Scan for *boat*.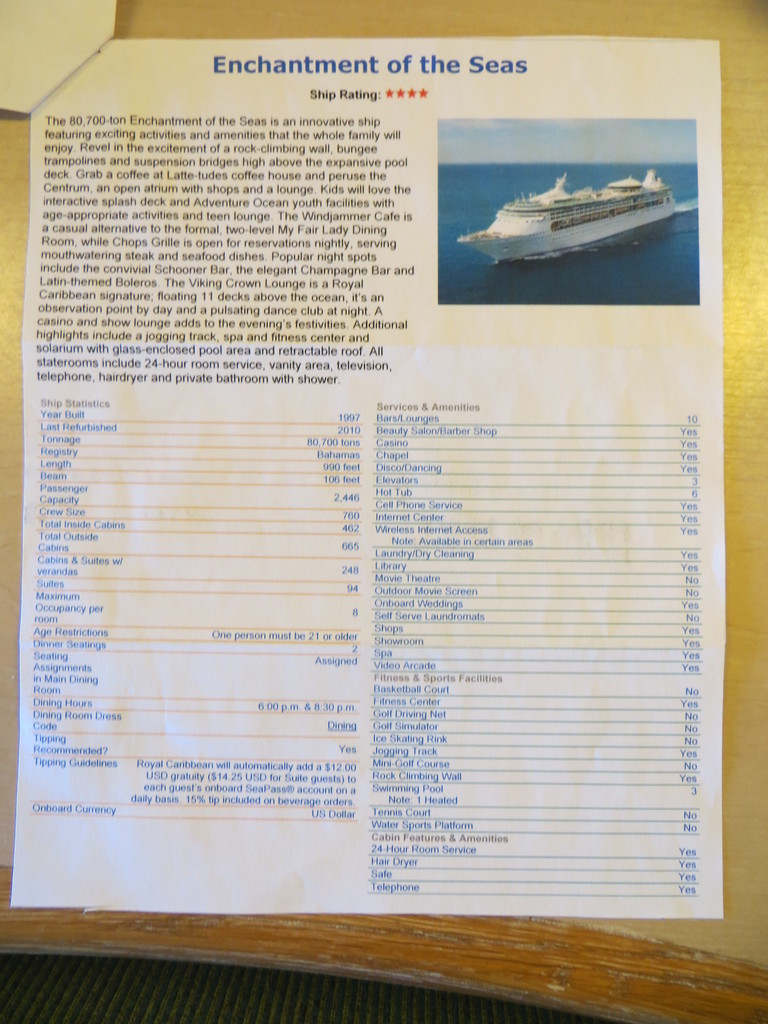
Scan result: box=[456, 148, 721, 252].
